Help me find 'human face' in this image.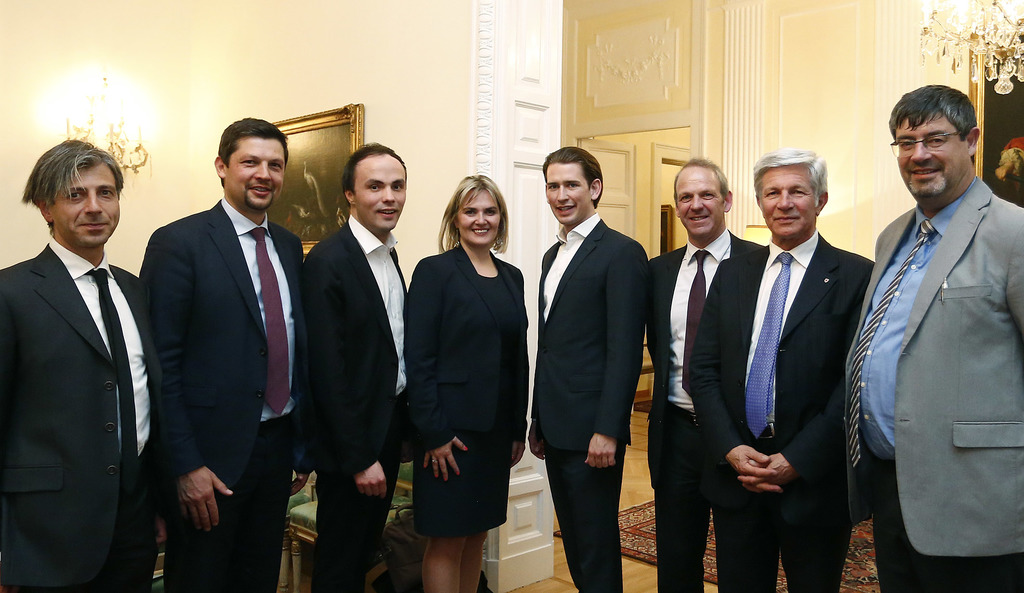
Found it: box=[228, 139, 283, 209].
